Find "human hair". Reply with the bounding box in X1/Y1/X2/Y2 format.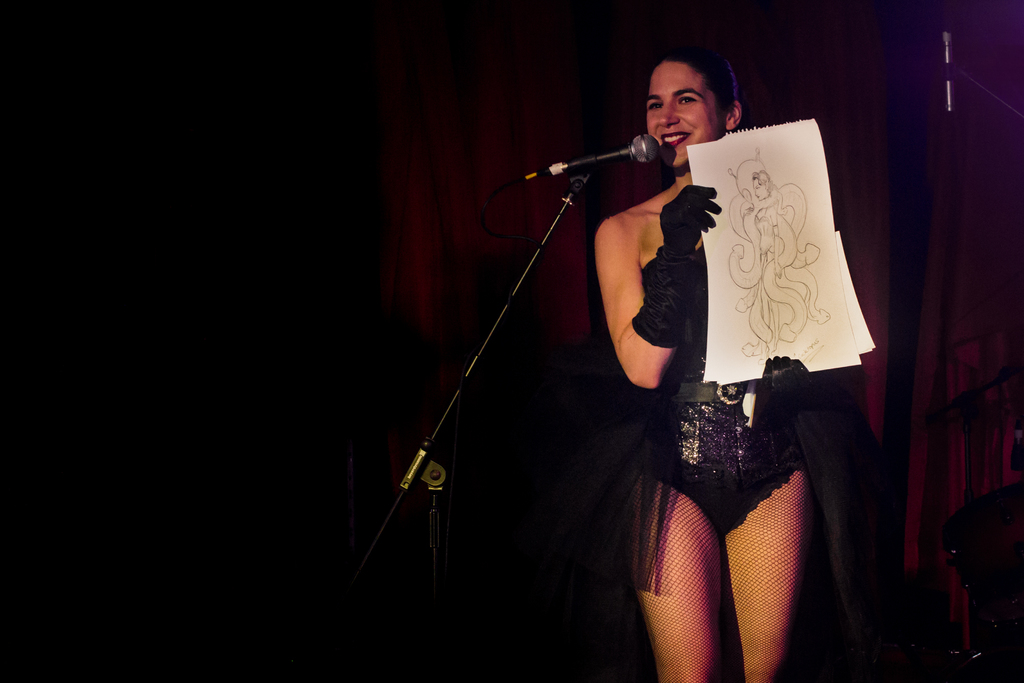
751/168/780/193.
